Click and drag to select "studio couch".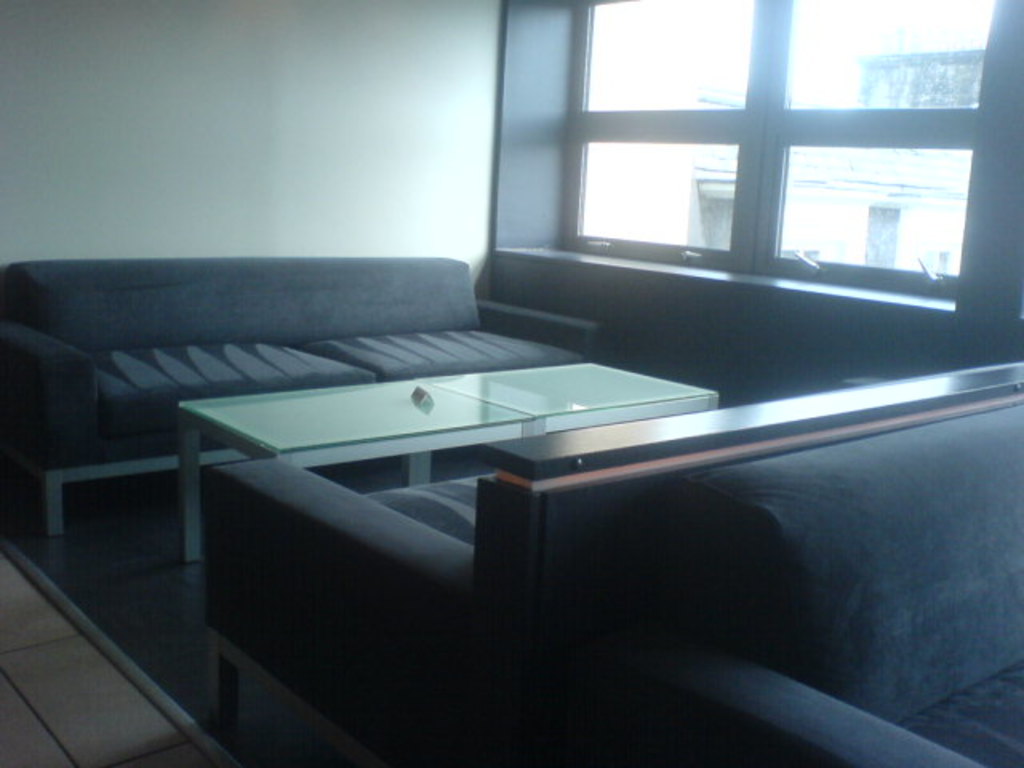
Selection: {"x1": 2, "y1": 251, "x2": 597, "y2": 541}.
